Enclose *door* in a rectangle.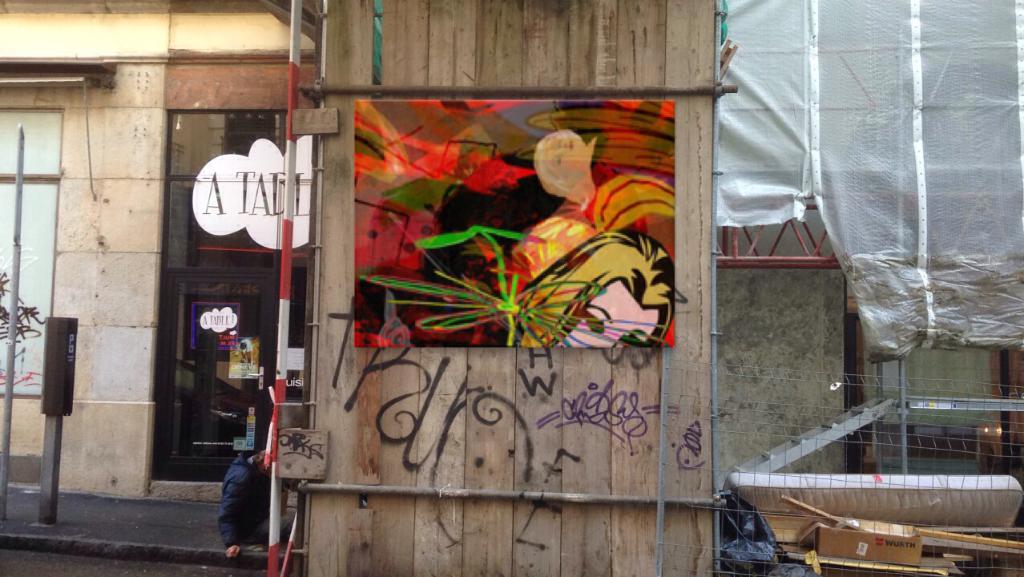
rect(156, 91, 311, 512).
